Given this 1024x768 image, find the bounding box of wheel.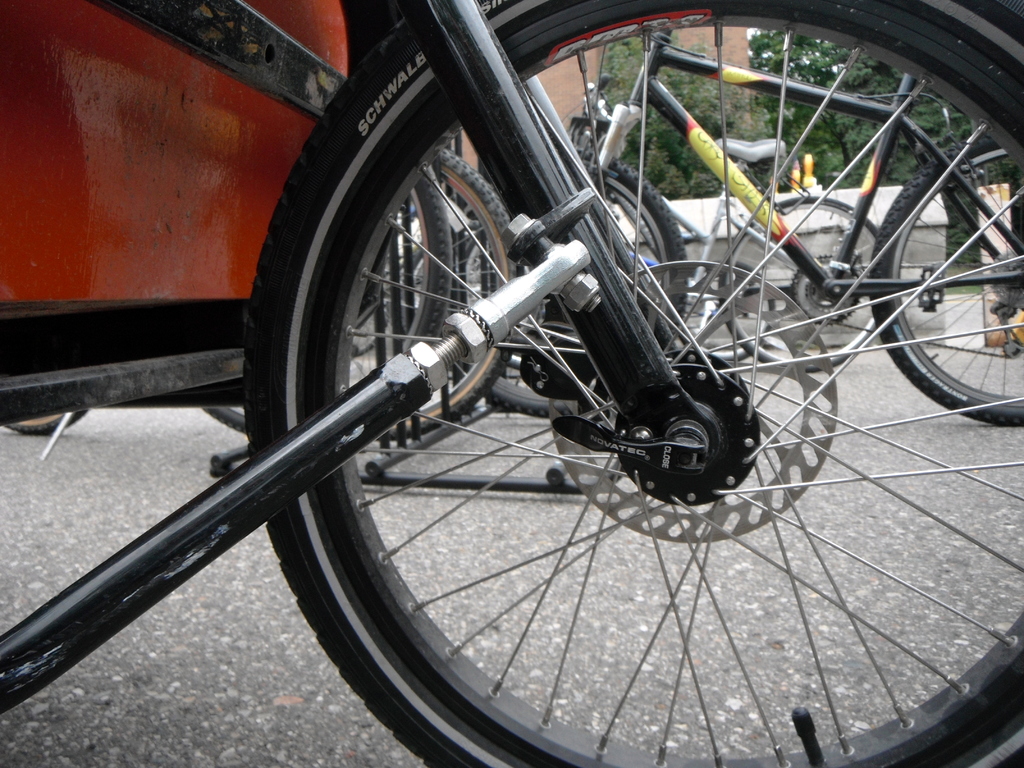
[left=669, top=256, right=776, bottom=362].
